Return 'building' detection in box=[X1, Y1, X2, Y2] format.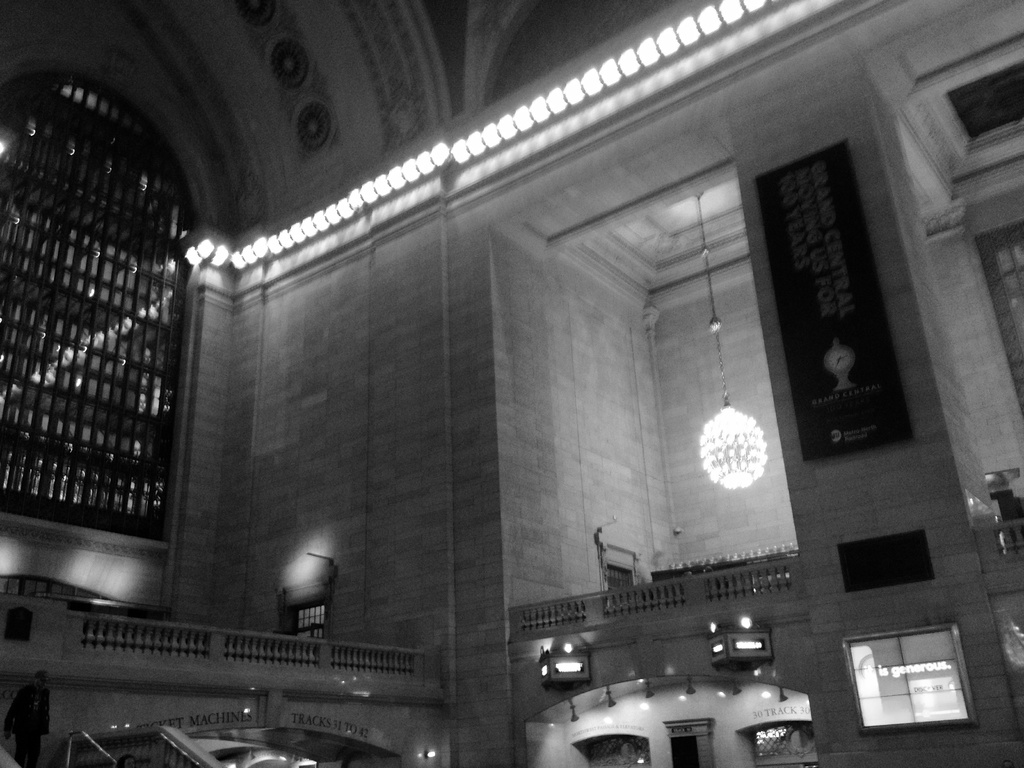
box=[0, 3, 1022, 766].
